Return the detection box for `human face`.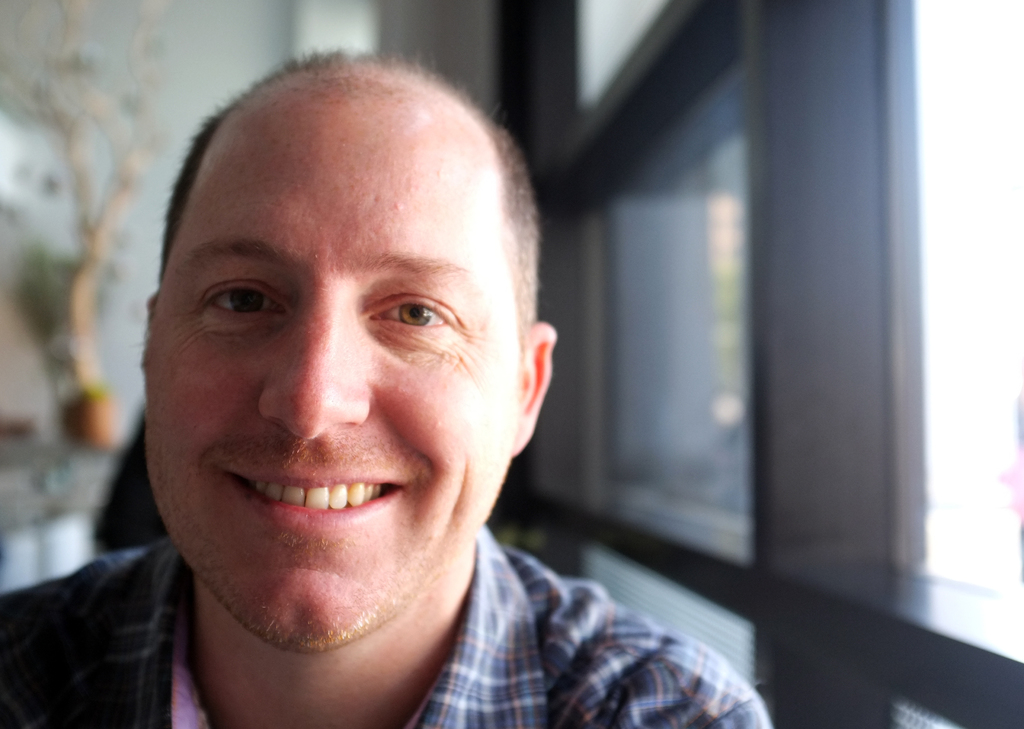
x1=143 y1=95 x2=514 y2=653.
